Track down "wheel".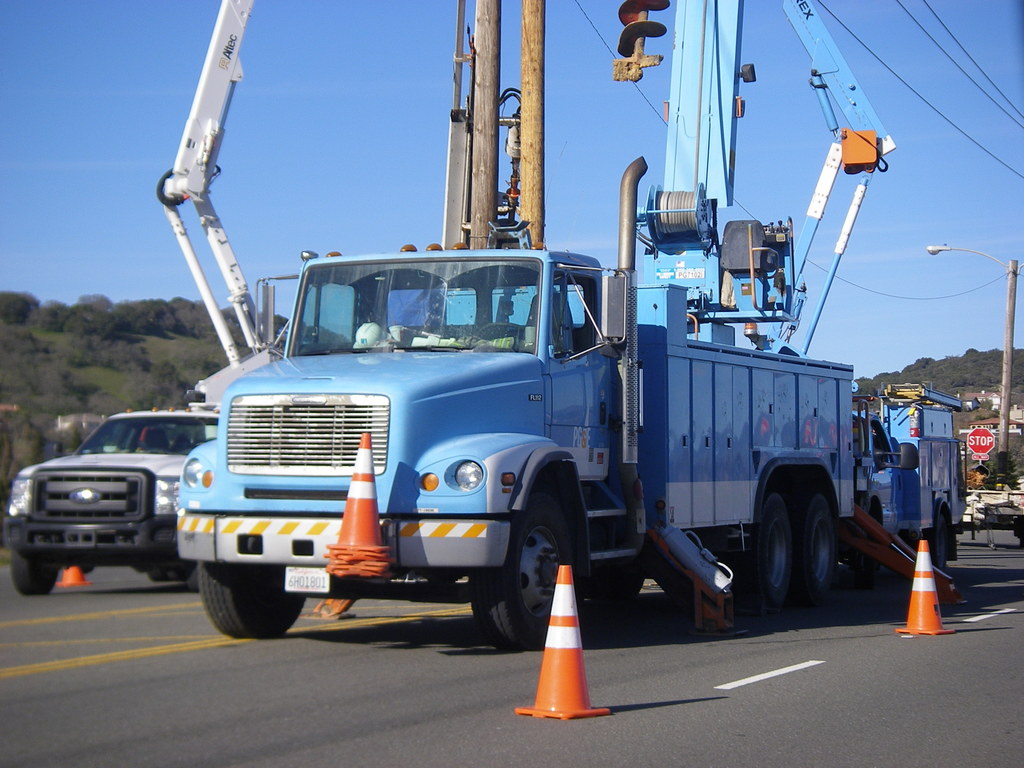
Tracked to 198,564,305,636.
